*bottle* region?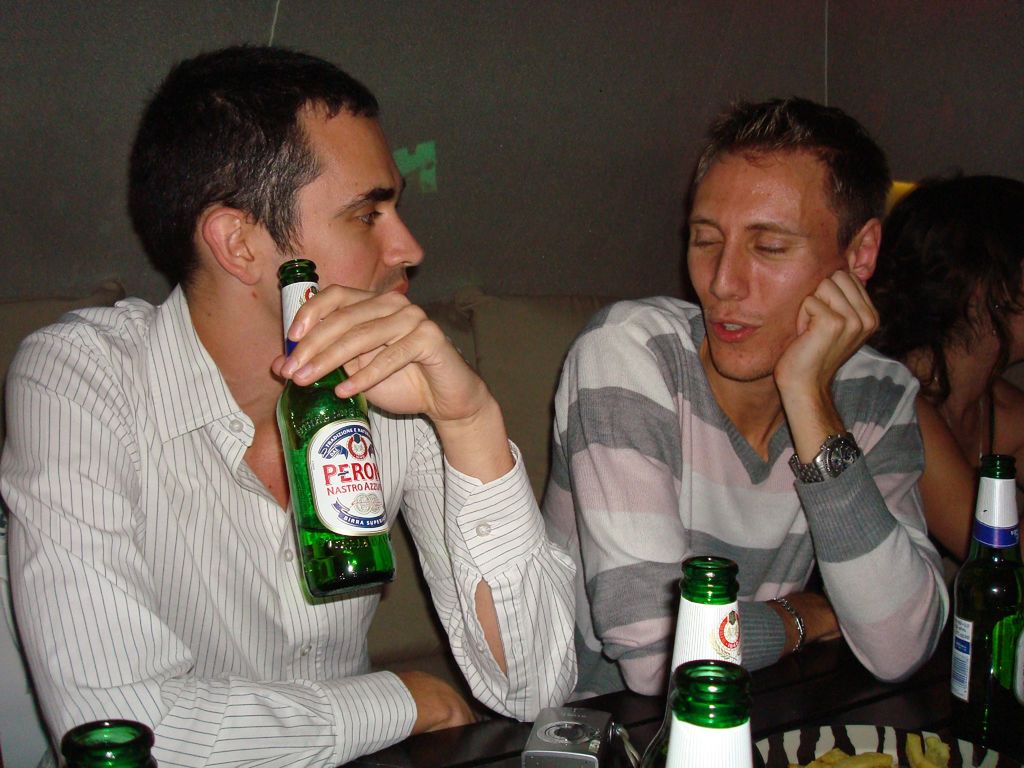
<box>52,711,154,767</box>
